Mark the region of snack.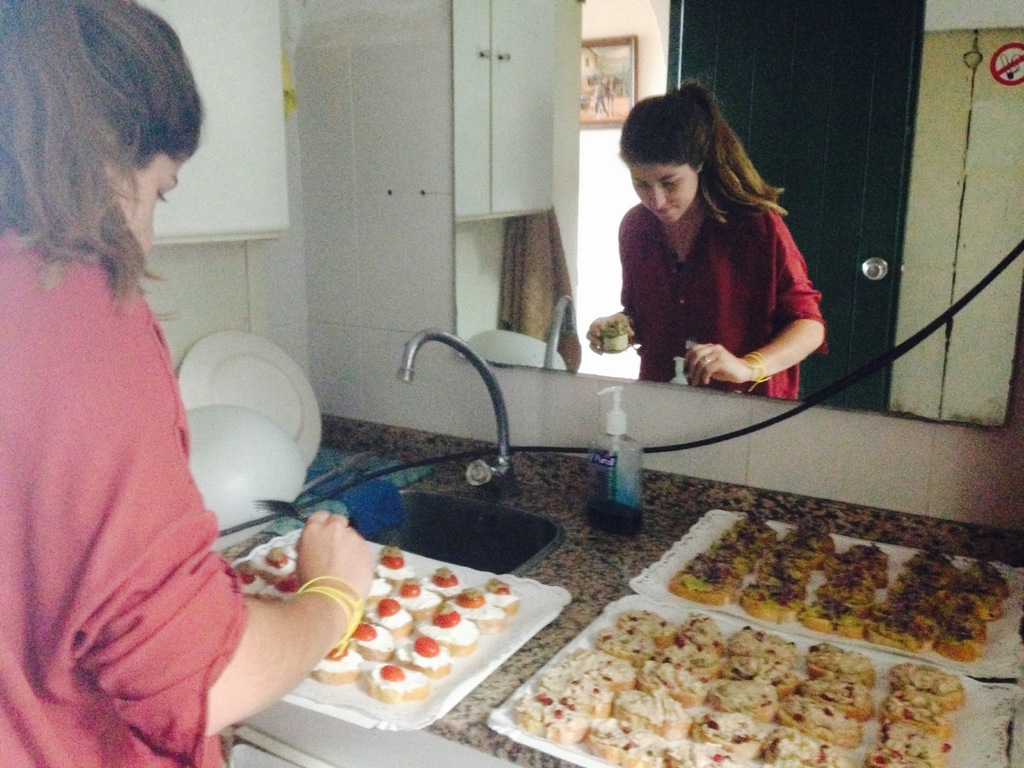
Region: (522,604,883,759).
